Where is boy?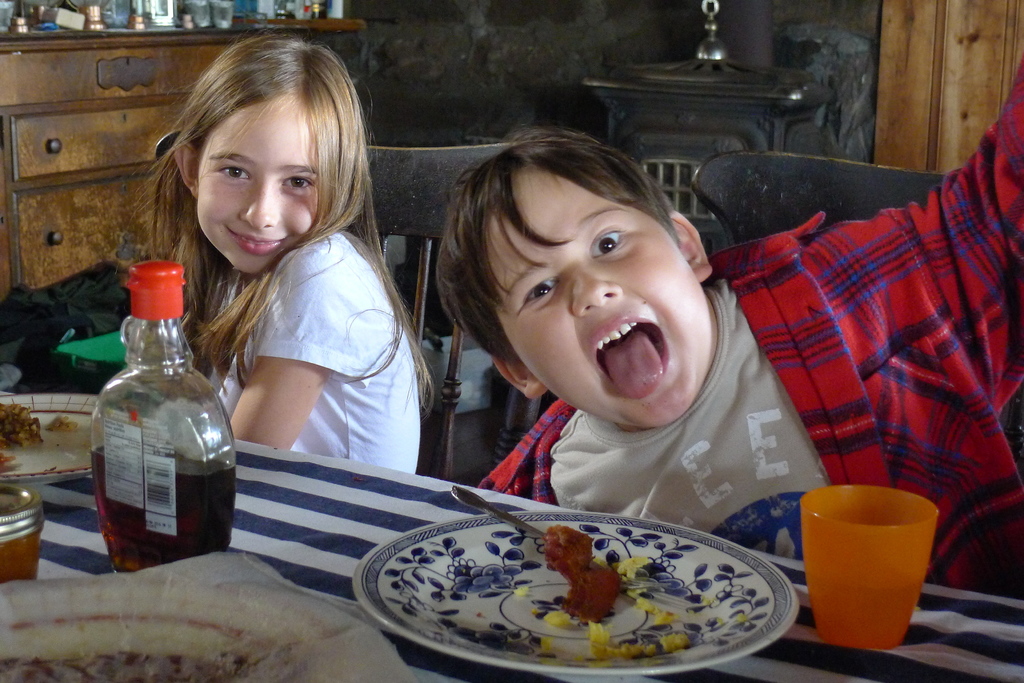
[left=430, top=51, right=1023, bottom=596].
